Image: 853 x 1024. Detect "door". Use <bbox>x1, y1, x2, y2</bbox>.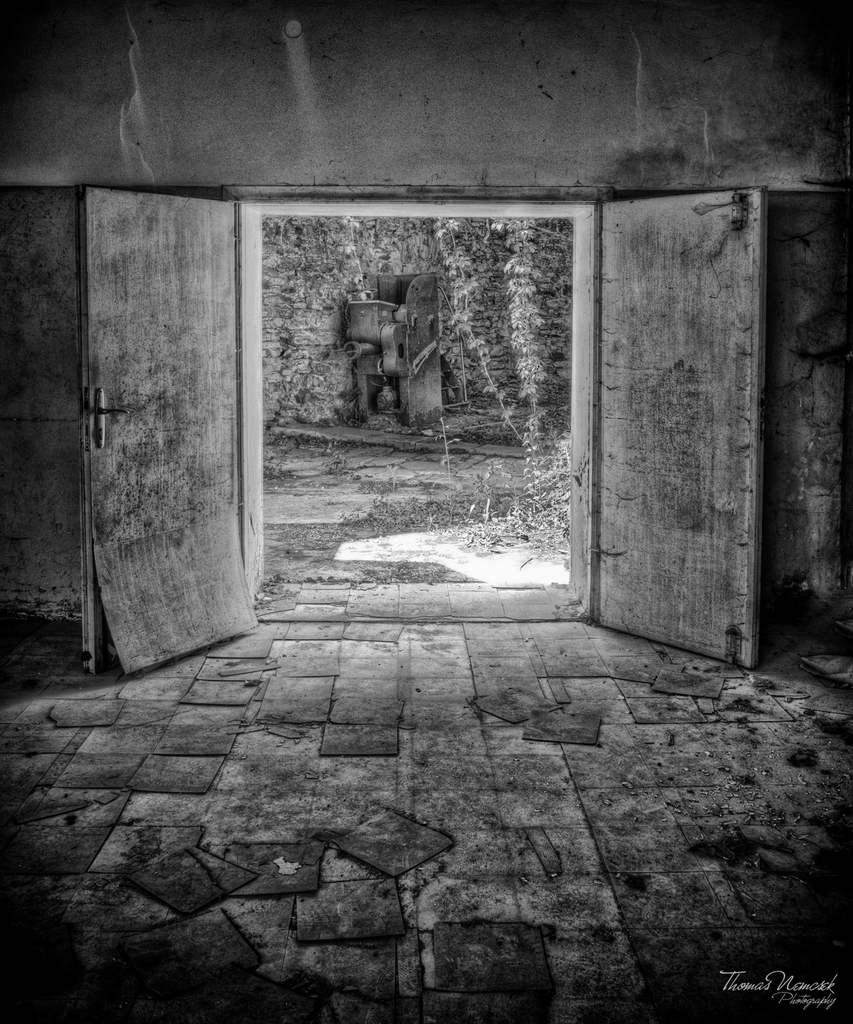
<bbox>74, 183, 758, 680</bbox>.
